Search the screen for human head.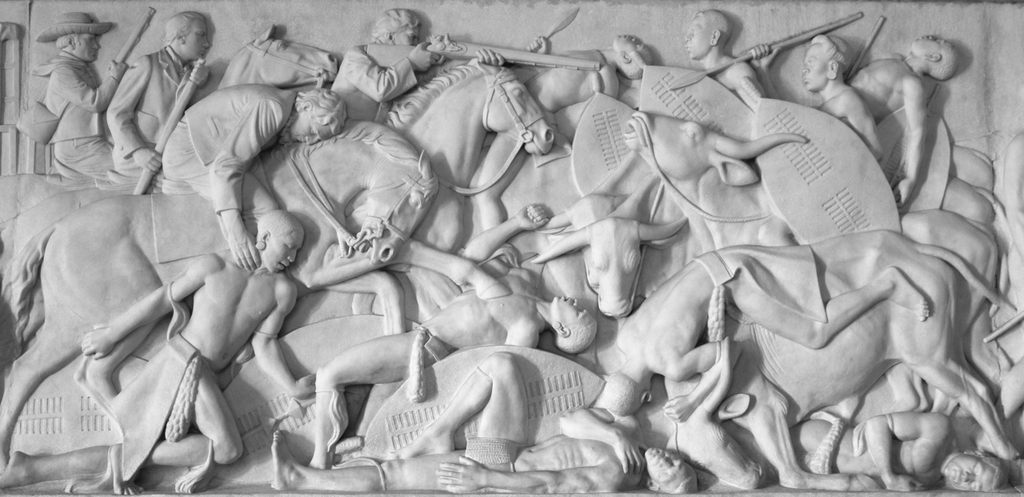
Found at <bbox>609, 31, 655, 80</bbox>.
